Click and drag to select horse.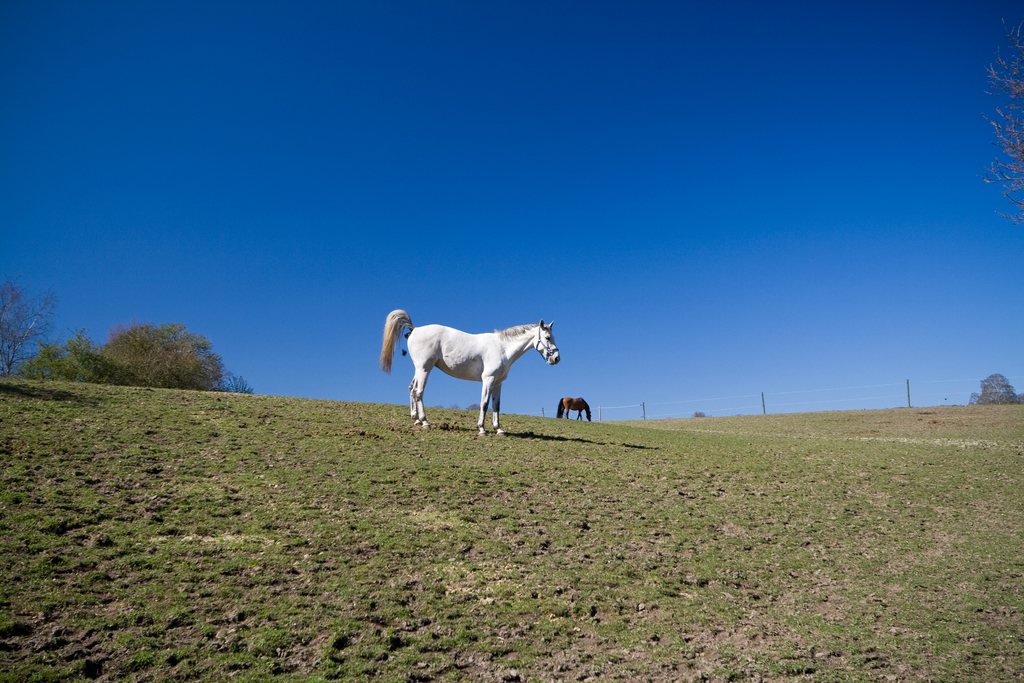
Selection: pyautogui.locateOnScreen(383, 310, 560, 438).
